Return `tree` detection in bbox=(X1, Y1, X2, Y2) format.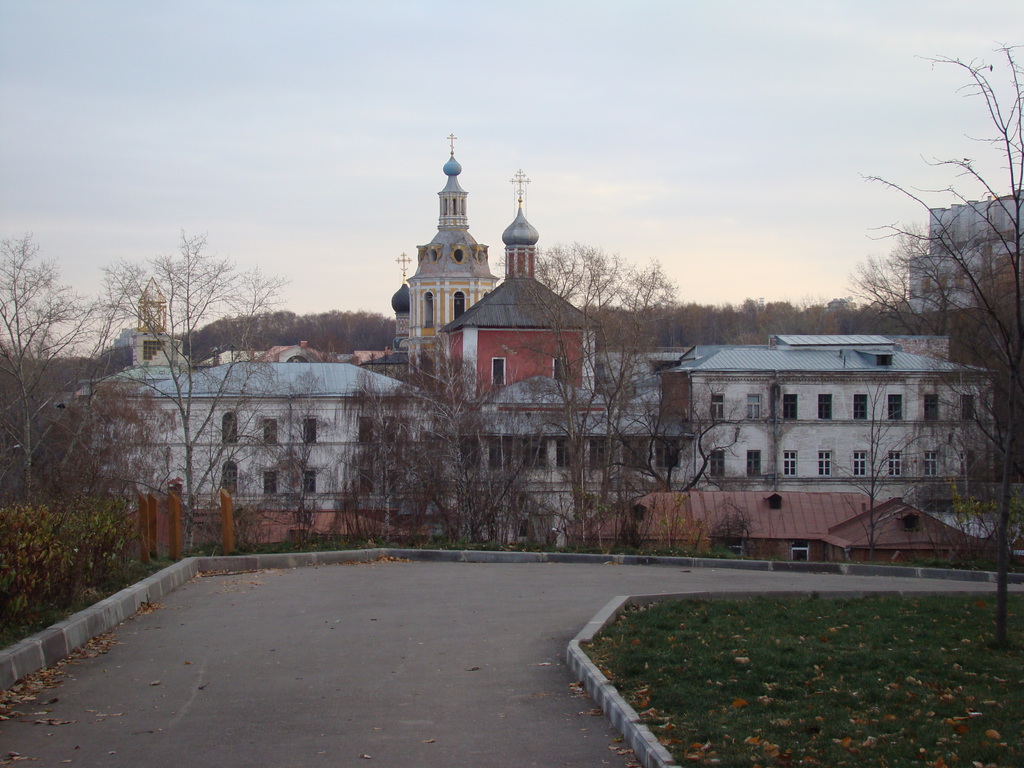
bbox=(237, 351, 336, 549).
